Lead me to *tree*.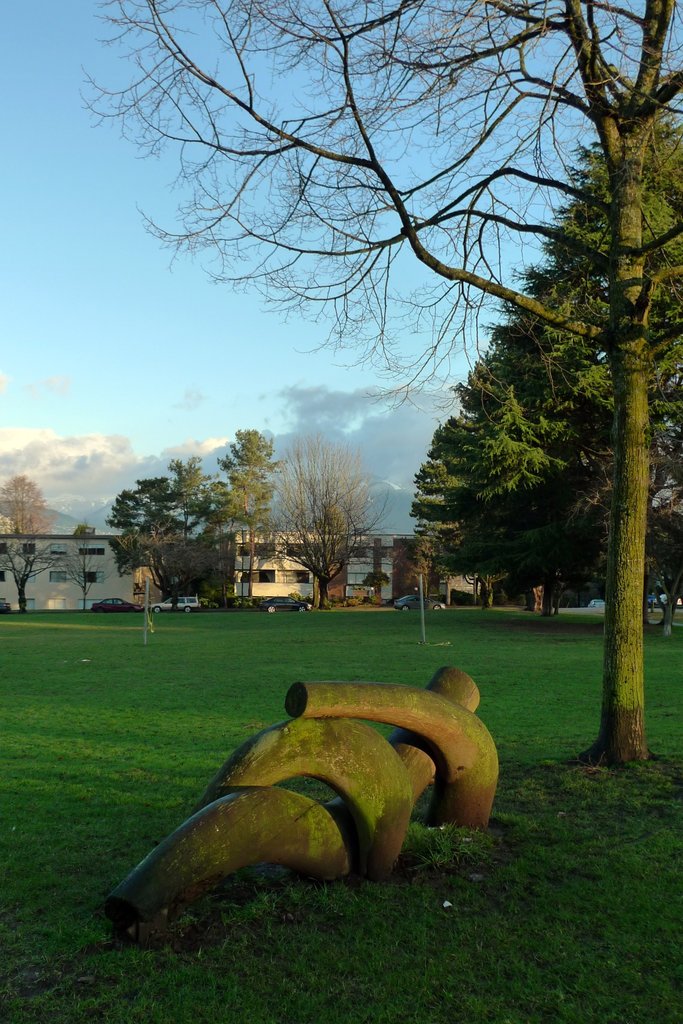
Lead to (x1=0, y1=479, x2=51, y2=541).
